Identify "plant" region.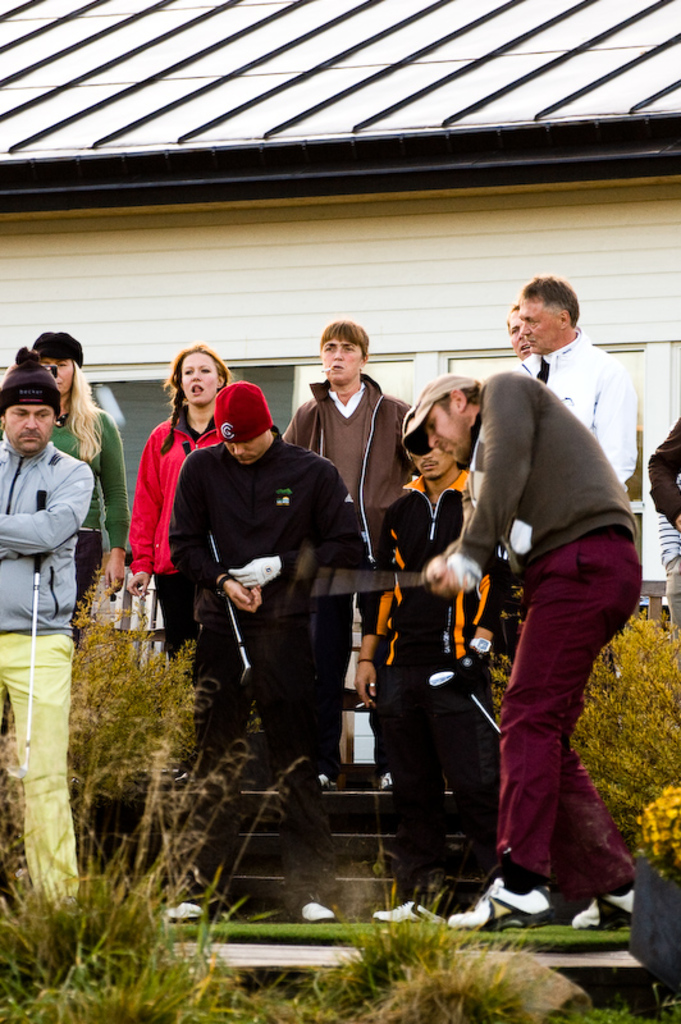
Region: region(0, 570, 253, 910).
